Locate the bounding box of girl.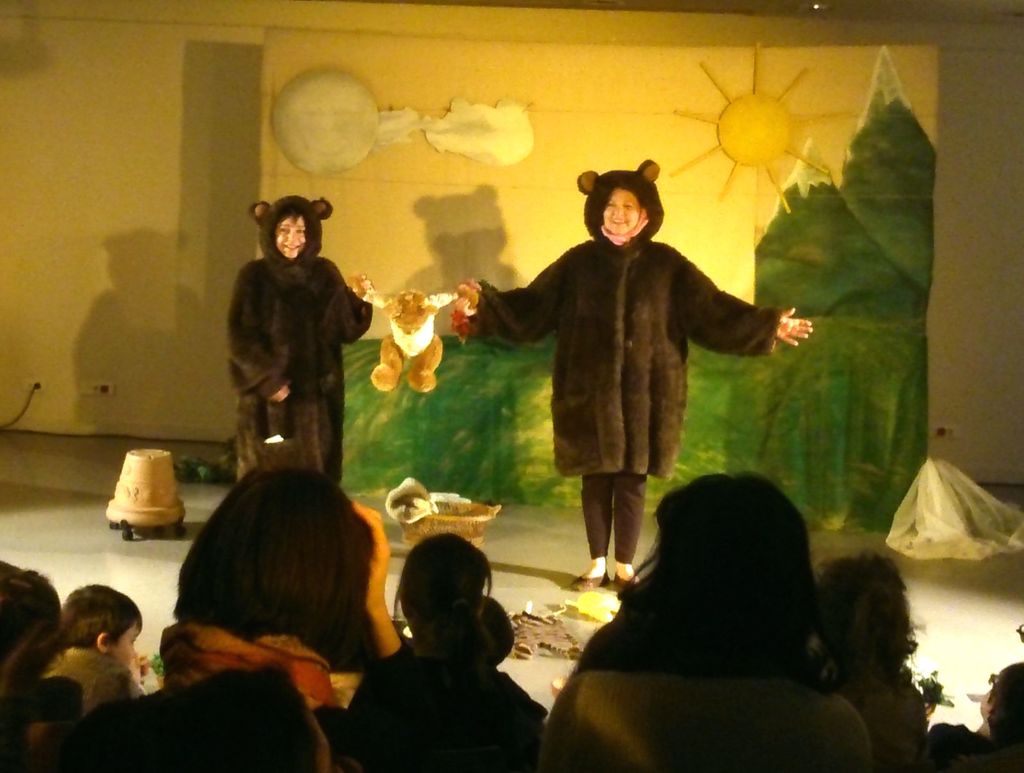
Bounding box: <region>451, 158, 815, 593</region>.
